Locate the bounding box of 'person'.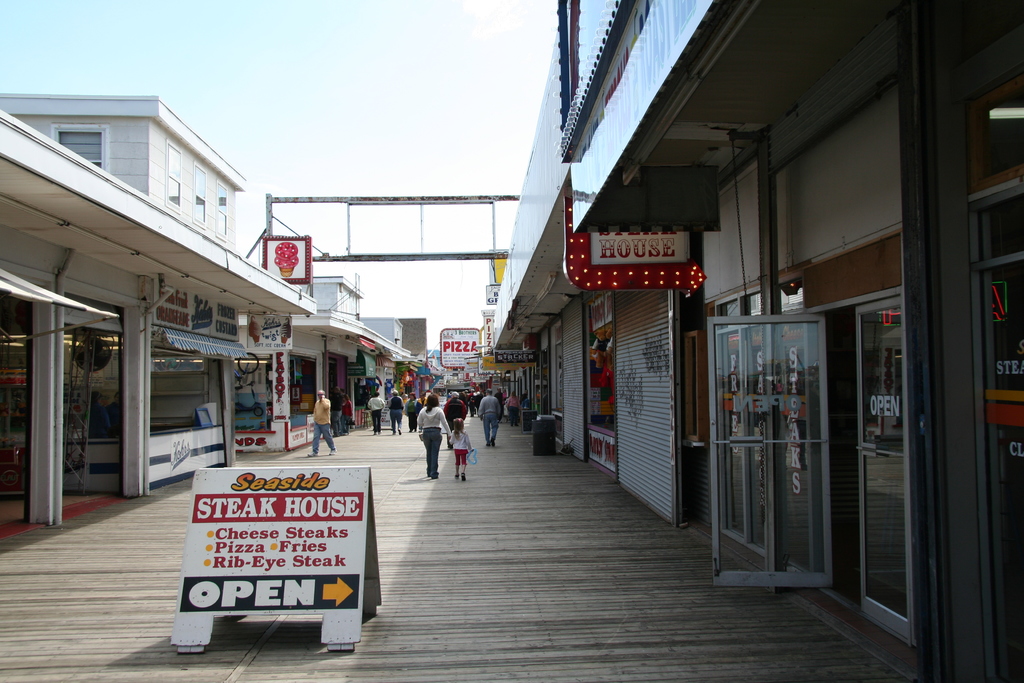
Bounding box: [447, 416, 479, 481].
